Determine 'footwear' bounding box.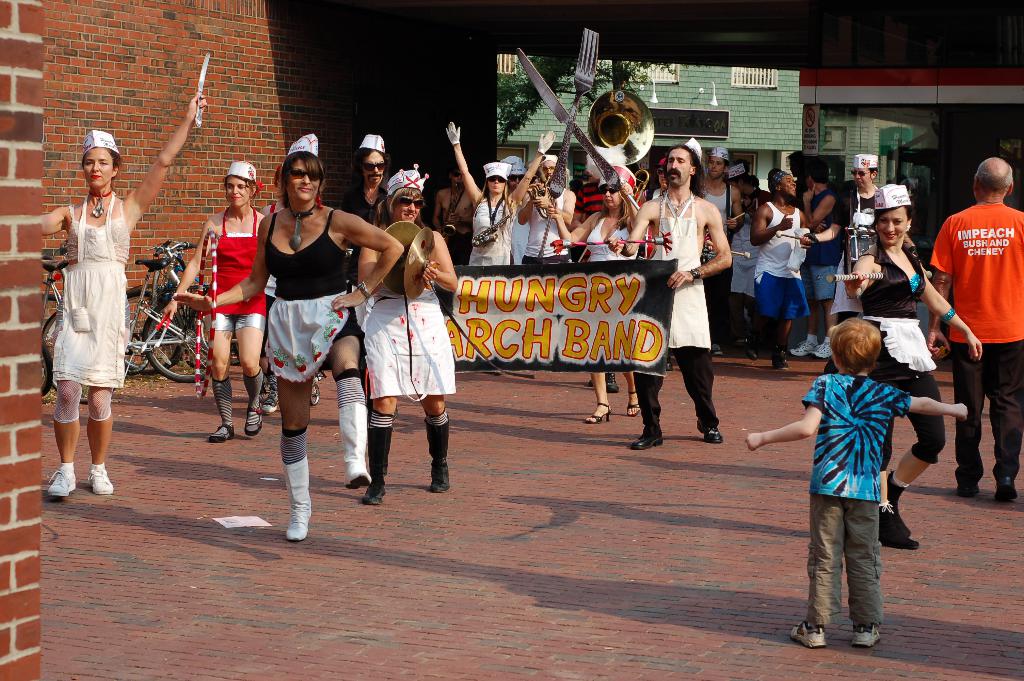
Determined: select_region(852, 622, 883, 653).
